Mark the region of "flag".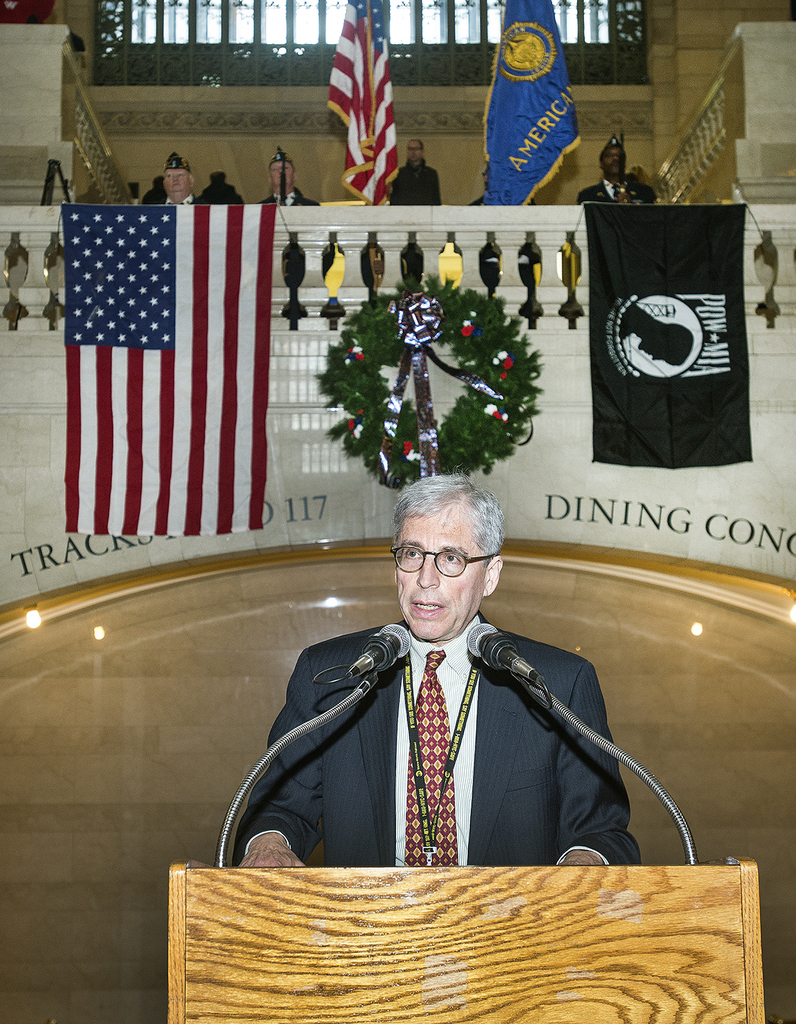
Region: x1=484, y1=0, x2=583, y2=201.
